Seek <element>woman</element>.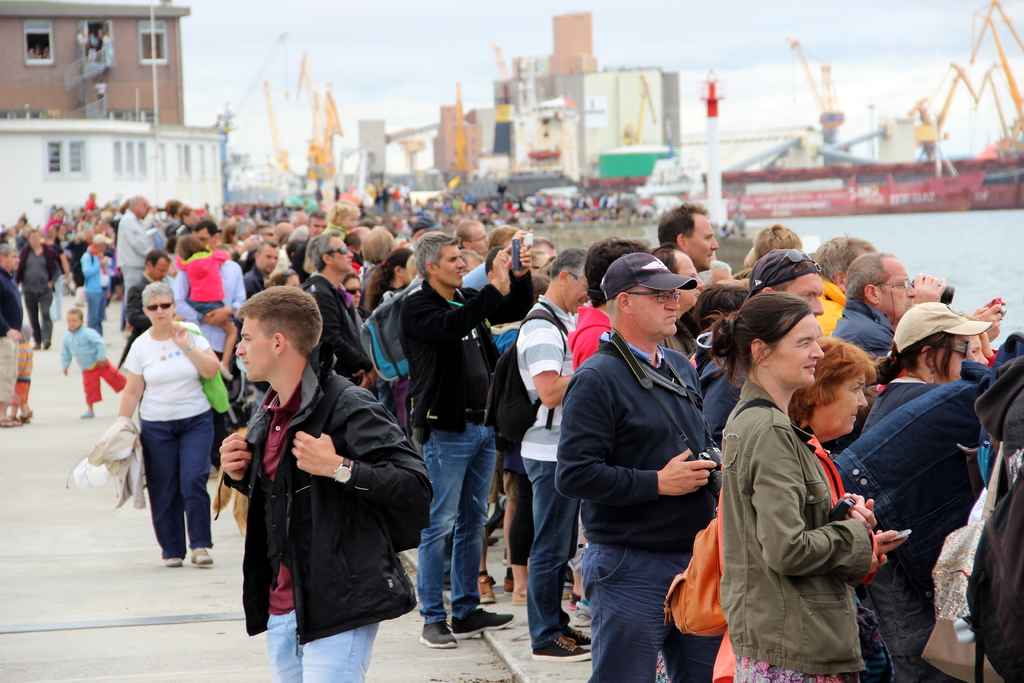
709/289/877/682.
